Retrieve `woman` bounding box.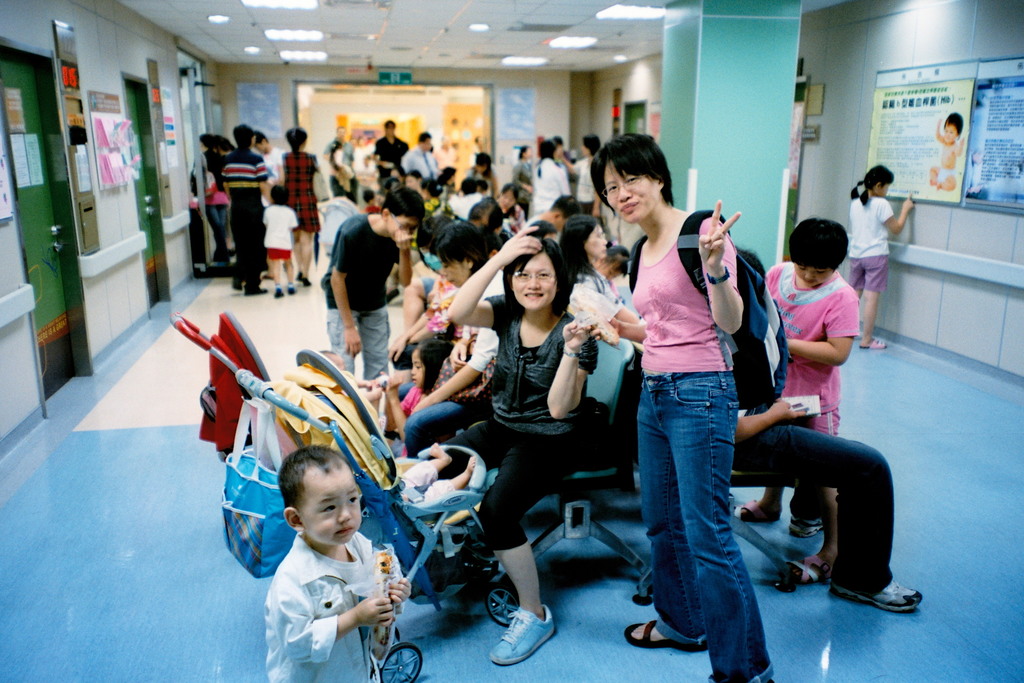
Bounding box: select_region(603, 139, 784, 654).
